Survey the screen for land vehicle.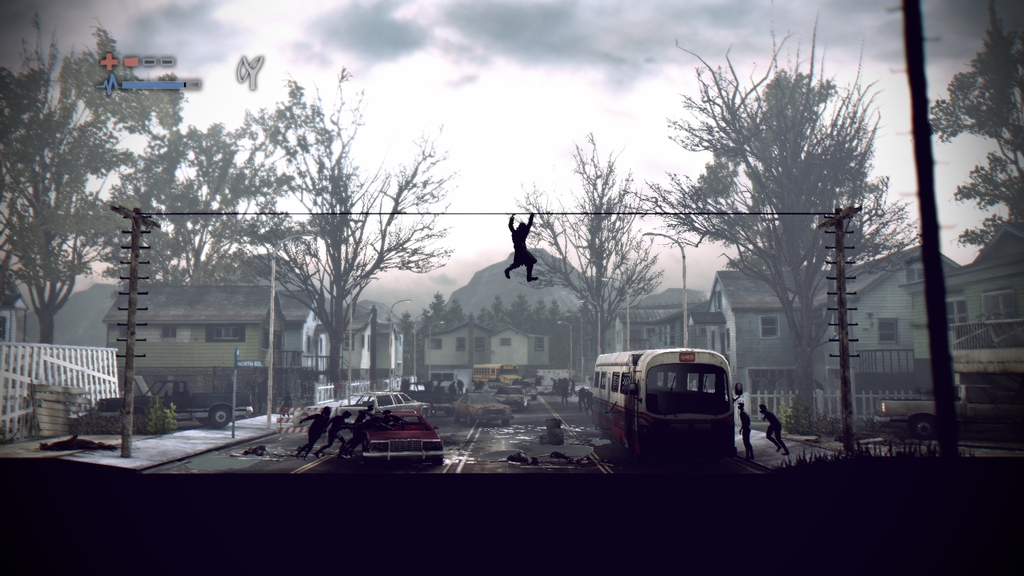
Survey found: [left=362, top=408, right=443, bottom=469].
